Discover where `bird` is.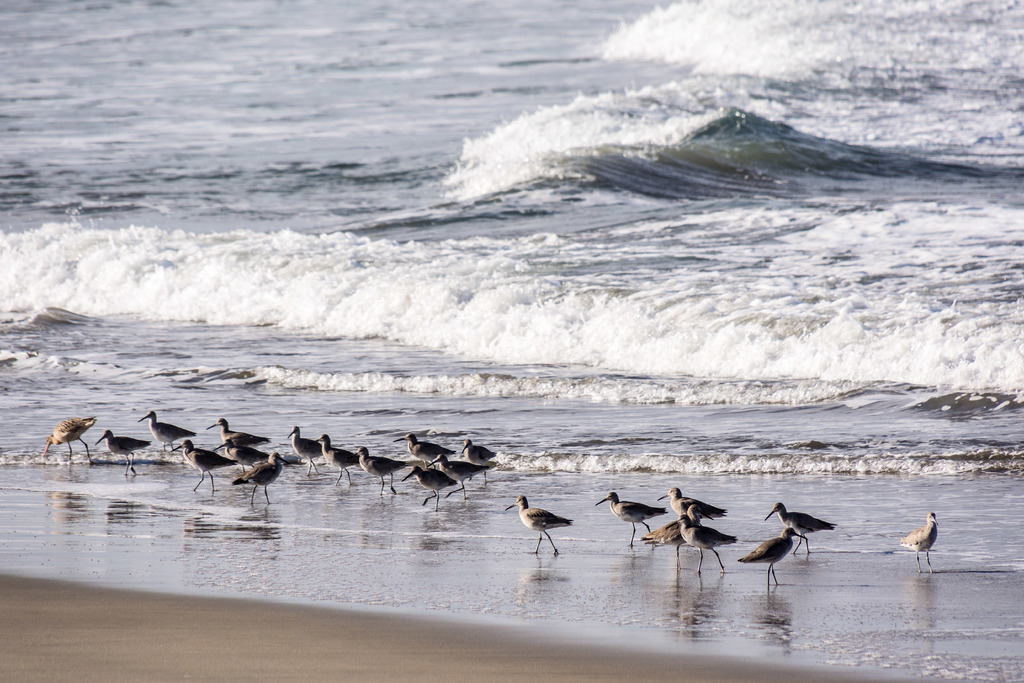
Discovered at [x1=97, y1=425, x2=154, y2=467].
